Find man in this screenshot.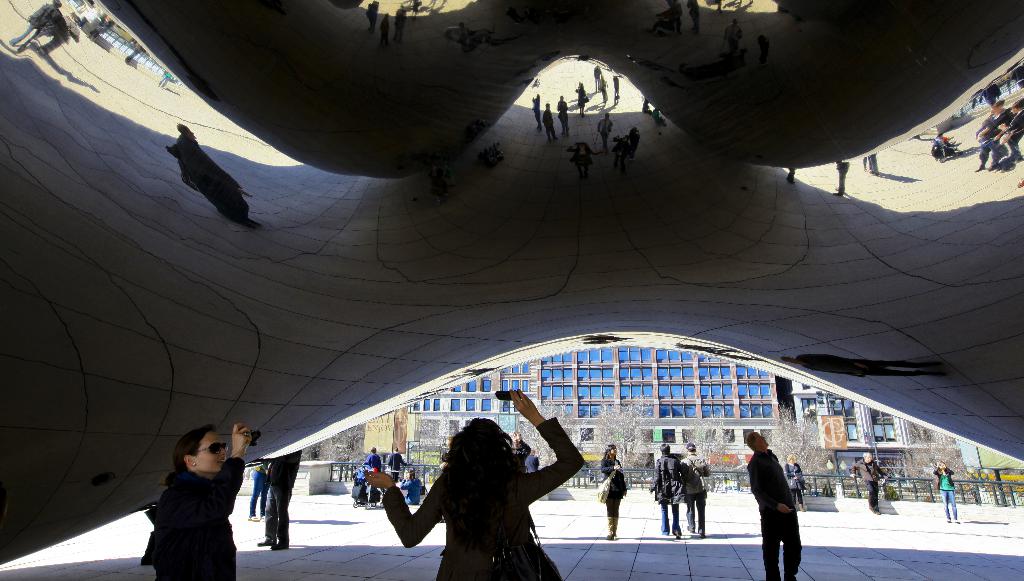
The bounding box for man is [left=679, top=445, right=709, bottom=539].
